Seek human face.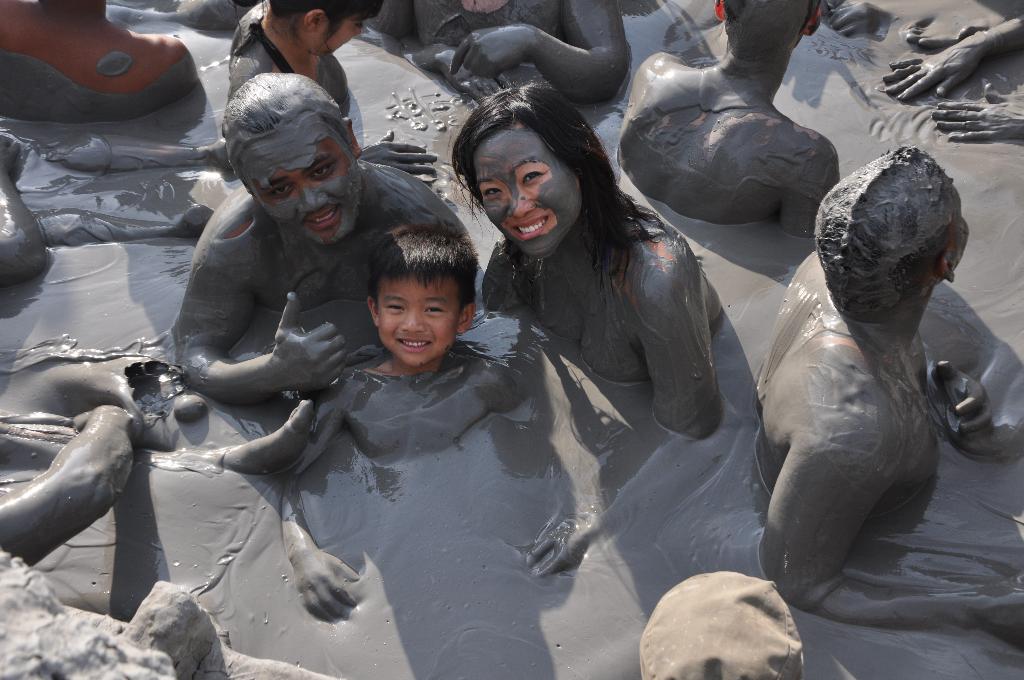
detection(376, 277, 456, 363).
